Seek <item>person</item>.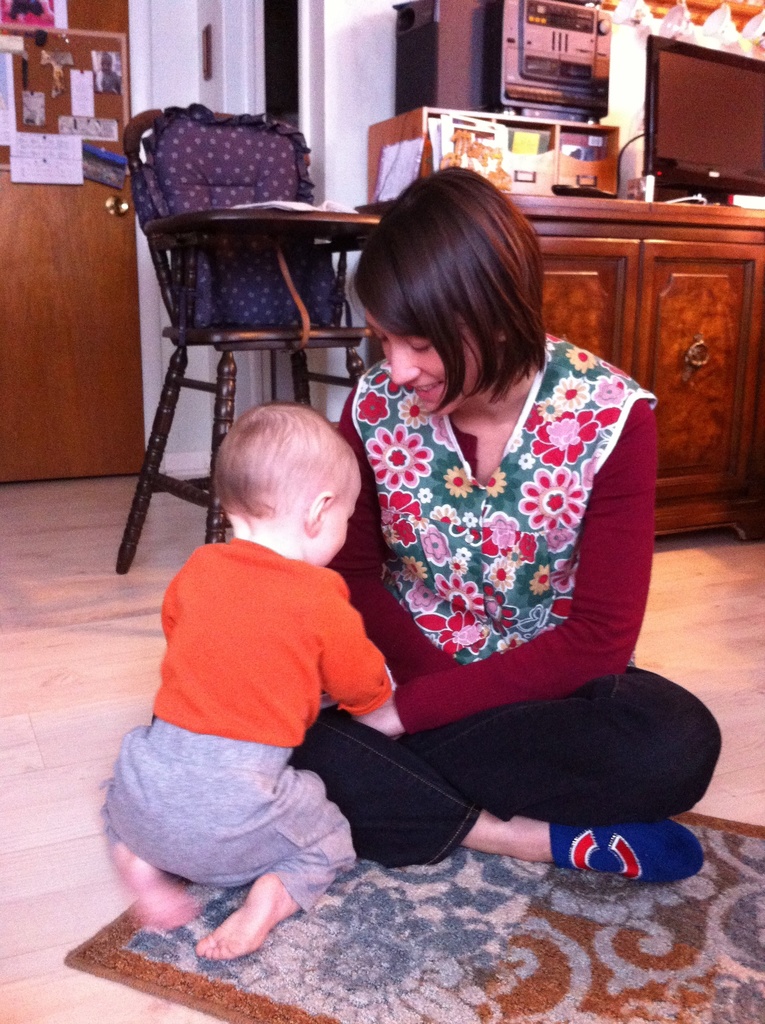
{"left": 115, "top": 336, "right": 413, "bottom": 968}.
